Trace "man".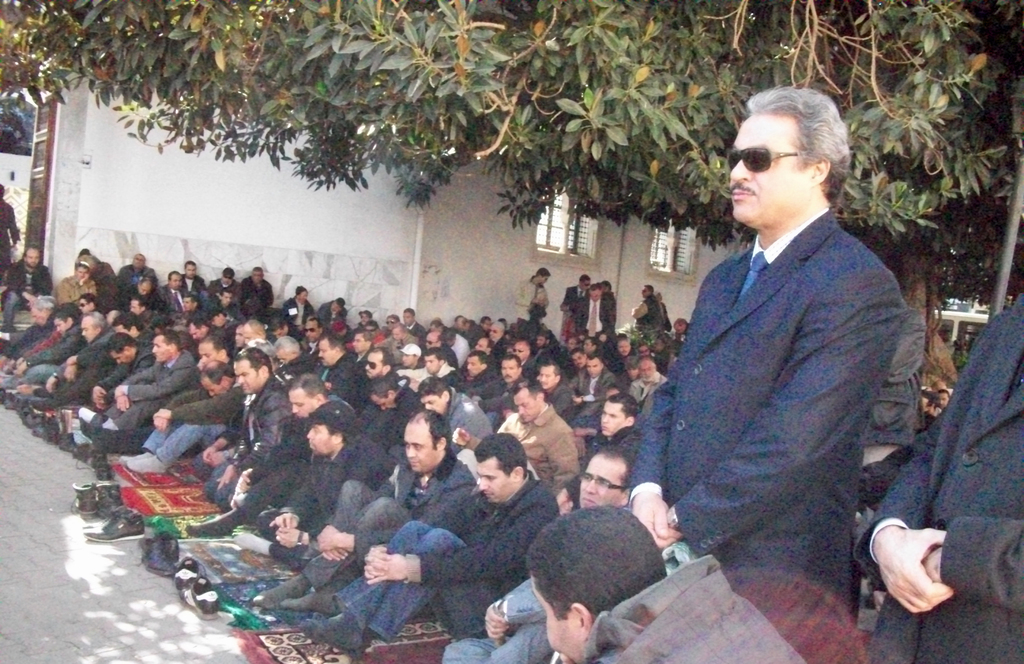
Traced to (x1=935, y1=387, x2=951, y2=409).
